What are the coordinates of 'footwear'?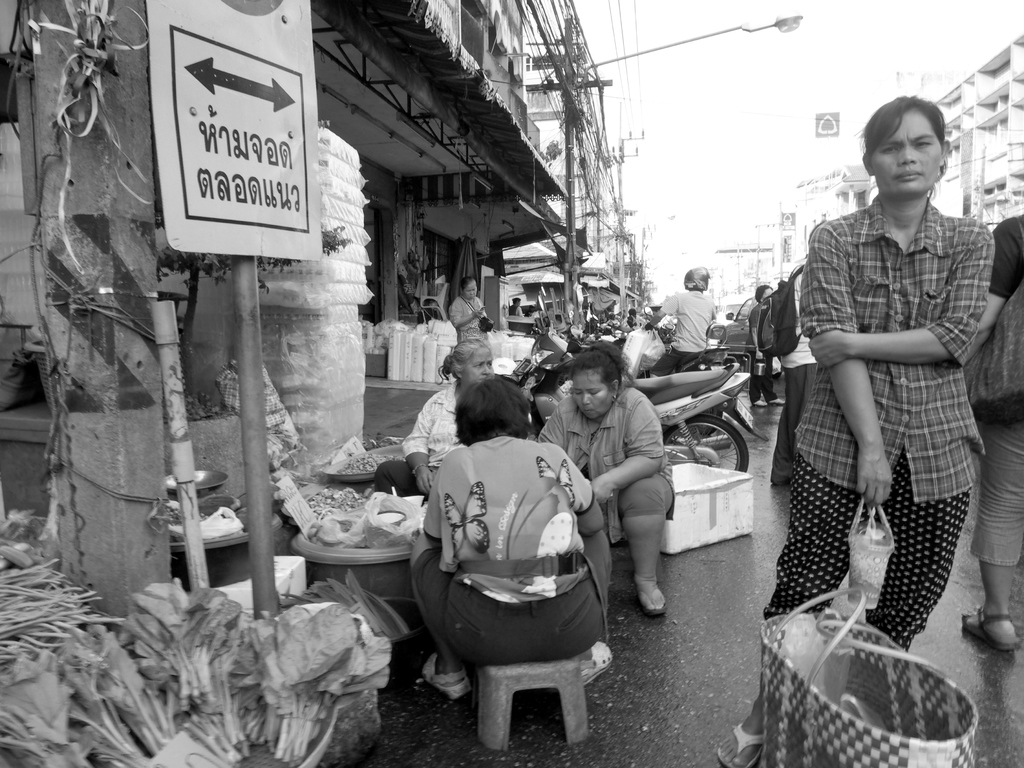
(x1=717, y1=719, x2=765, y2=767).
